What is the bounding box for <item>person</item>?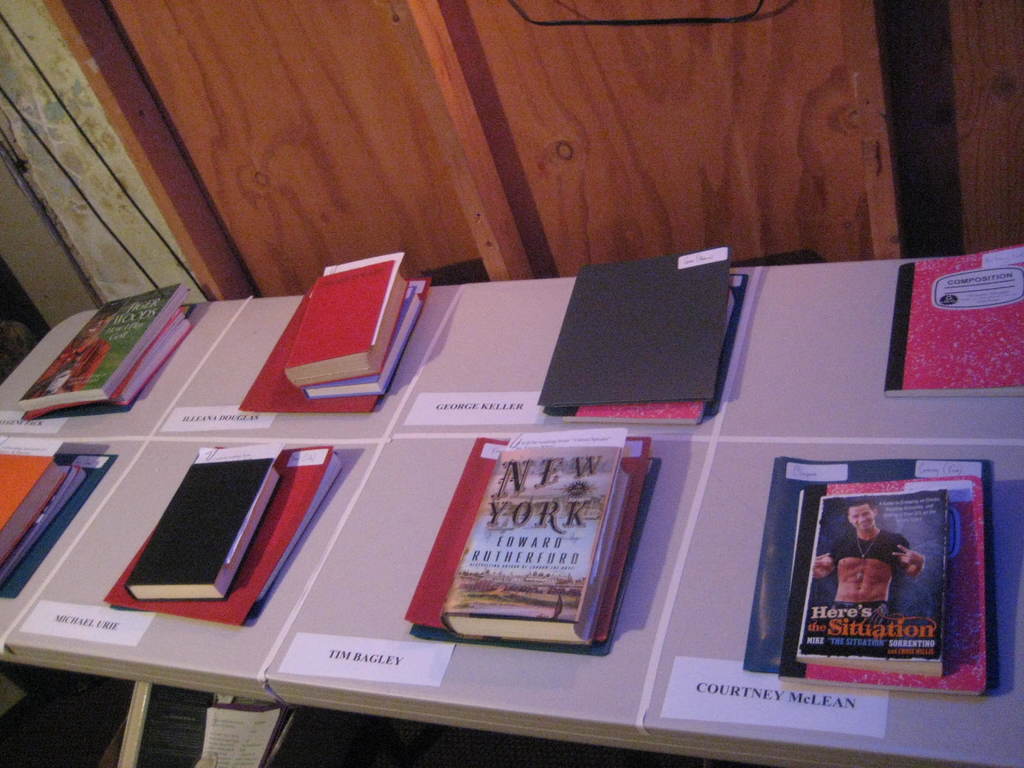
<bbox>808, 492, 925, 606</bbox>.
